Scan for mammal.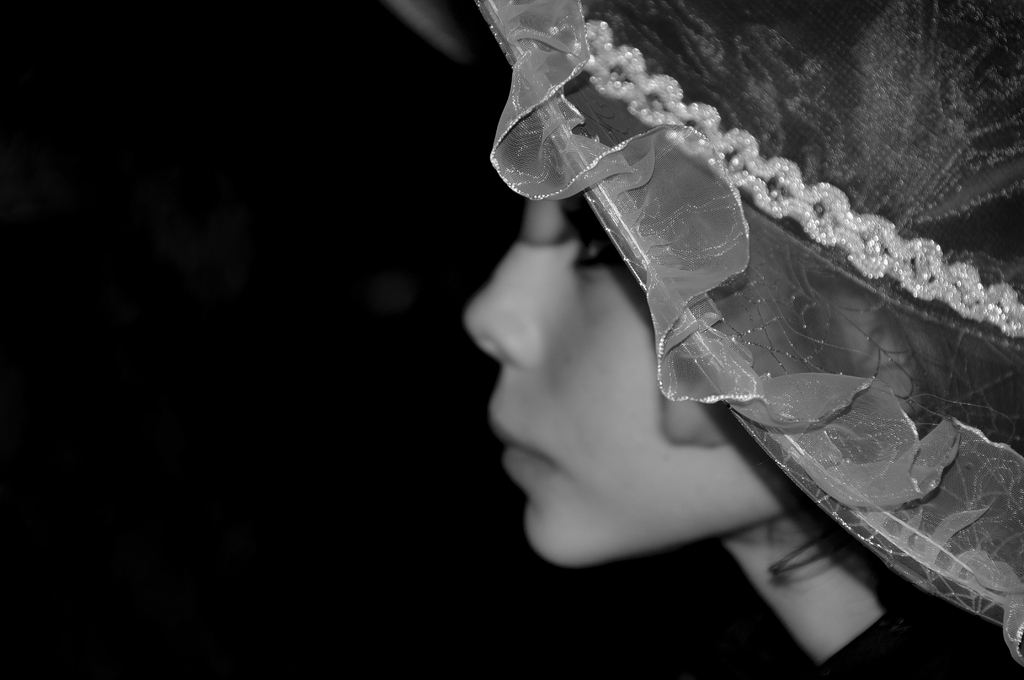
Scan result: <bbox>452, 1, 998, 679</bbox>.
